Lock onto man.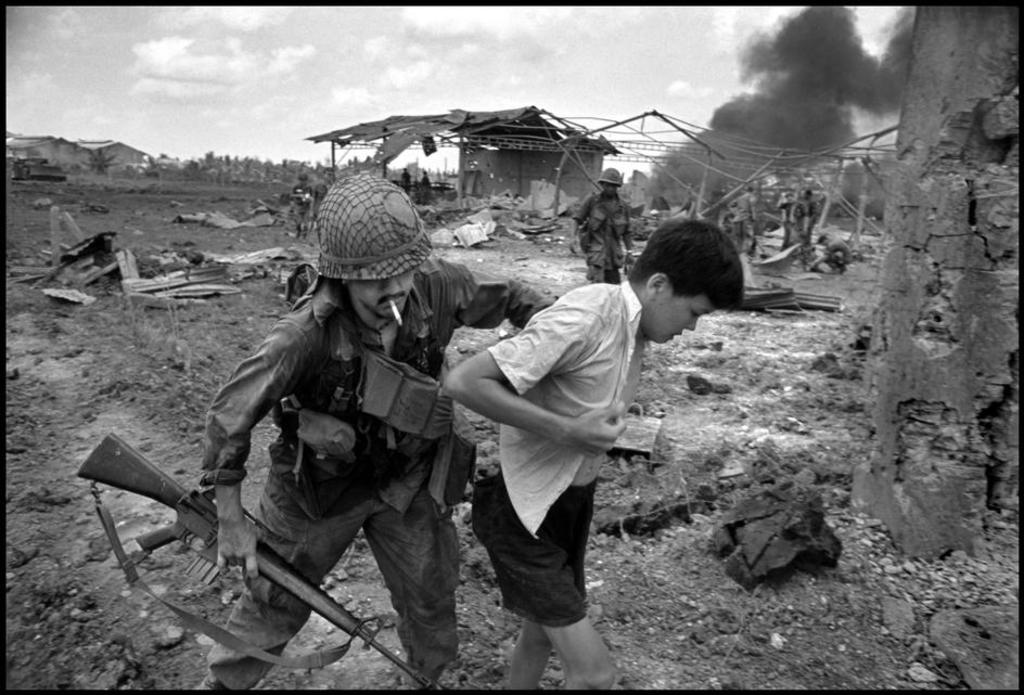
Locked: (x1=434, y1=208, x2=753, y2=694).
